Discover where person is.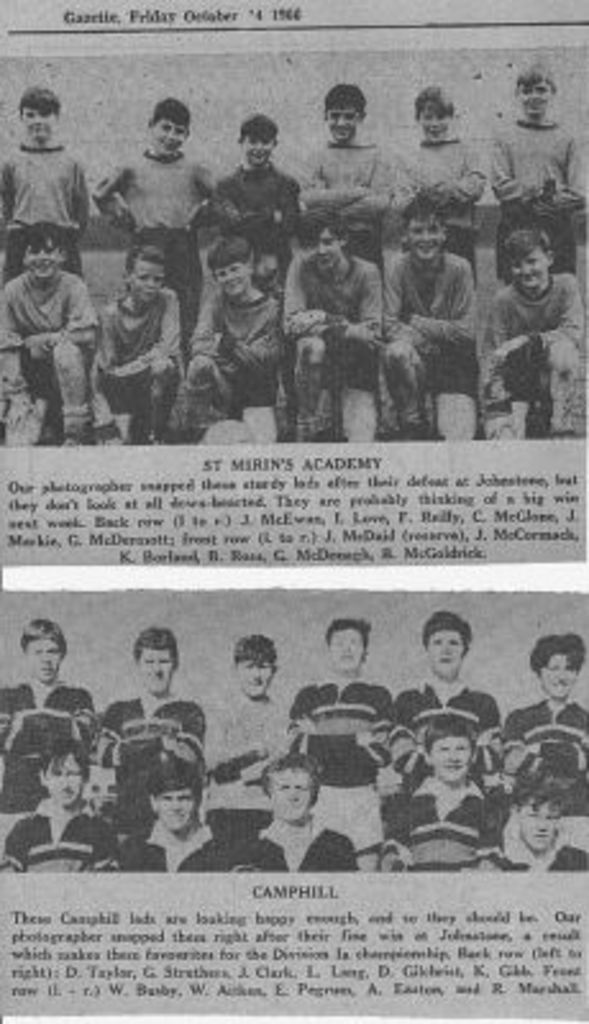
Discovered at rect(481, 195, 569, 435).
